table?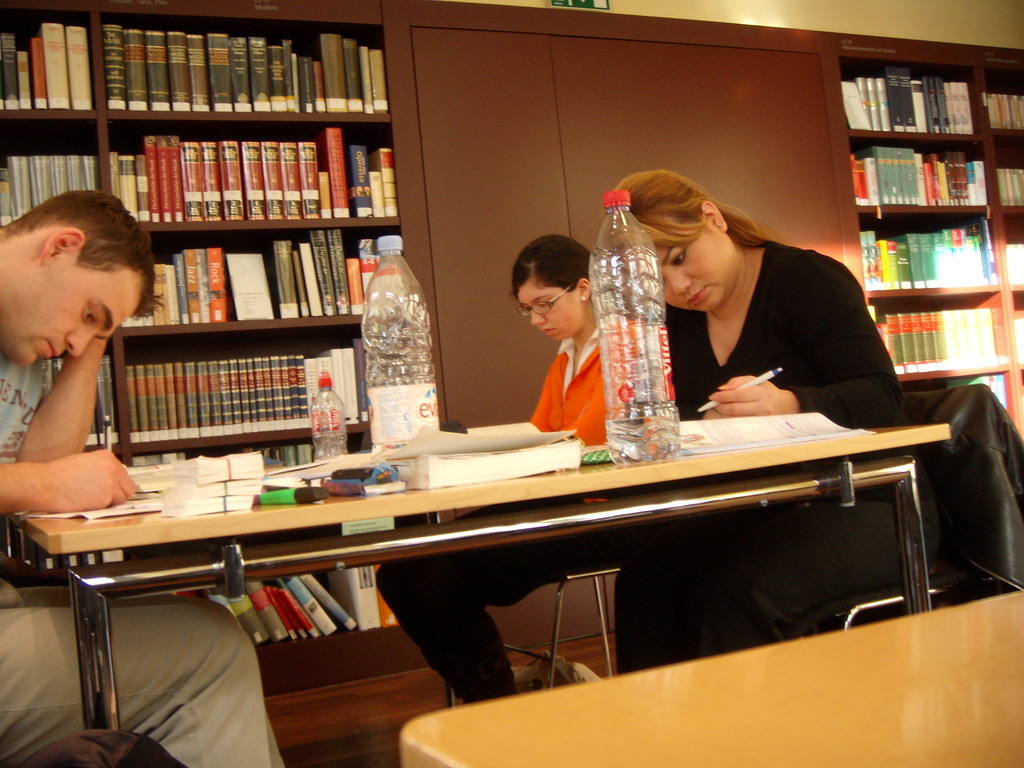
x1=401, y1=584, x2=1023, y2=767
